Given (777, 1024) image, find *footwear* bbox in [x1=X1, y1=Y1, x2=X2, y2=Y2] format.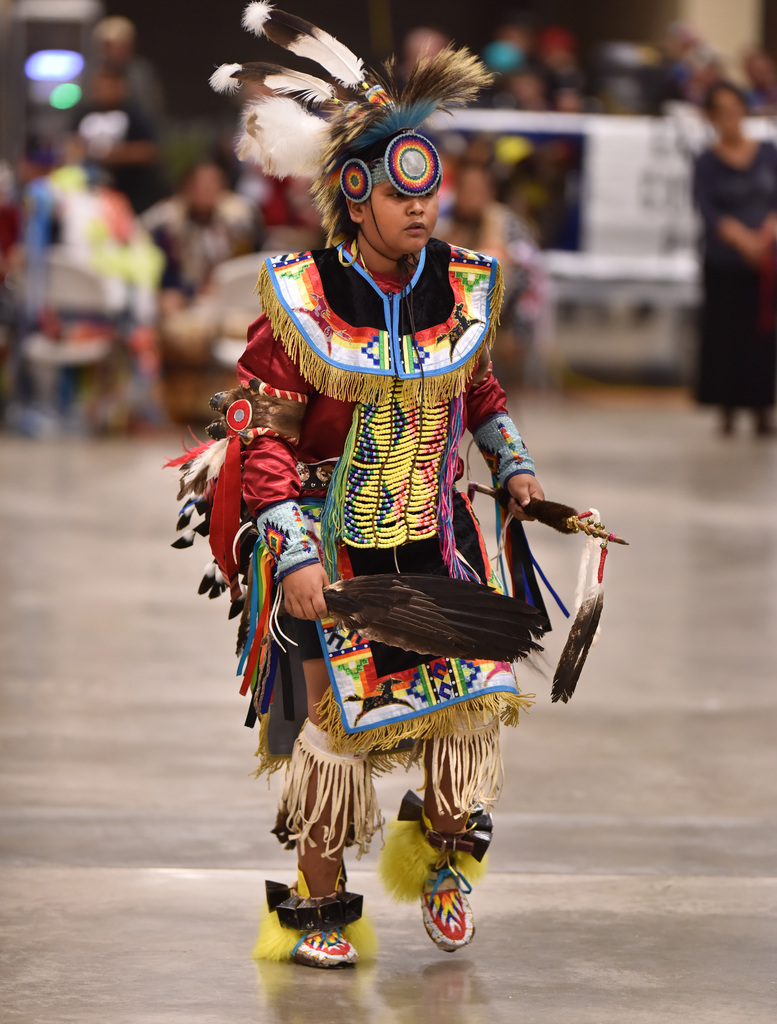
[x1=286, y1=911, x2=363, y2=968].
